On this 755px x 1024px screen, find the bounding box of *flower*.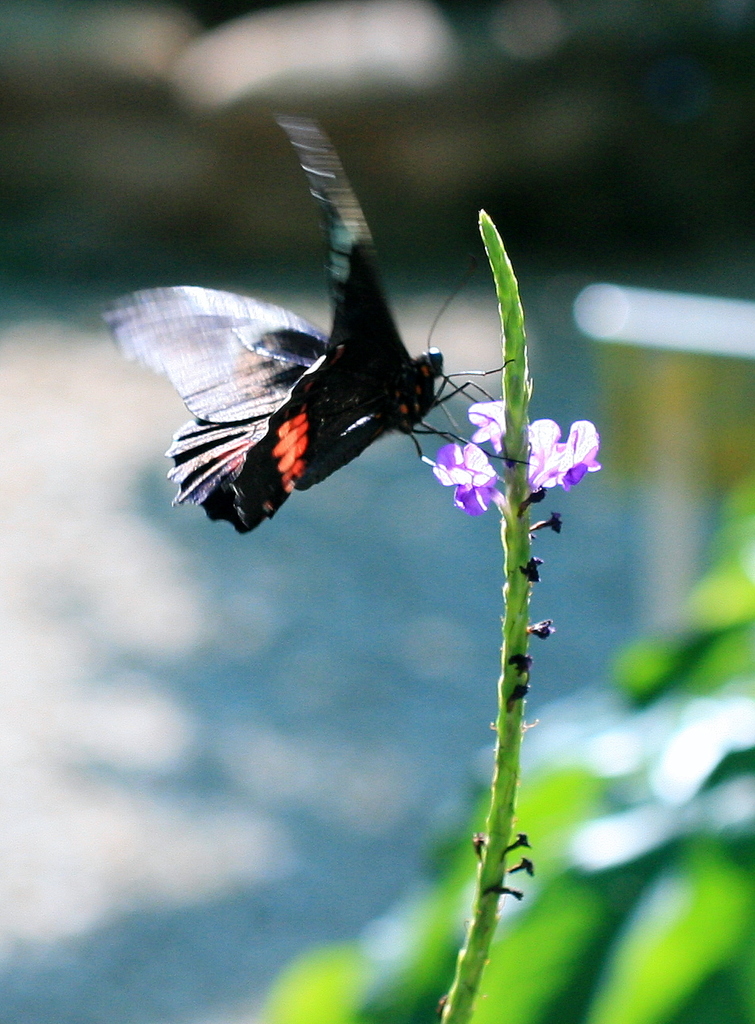
Bounding box: left=431, top=443, right=509, bottom=528.
